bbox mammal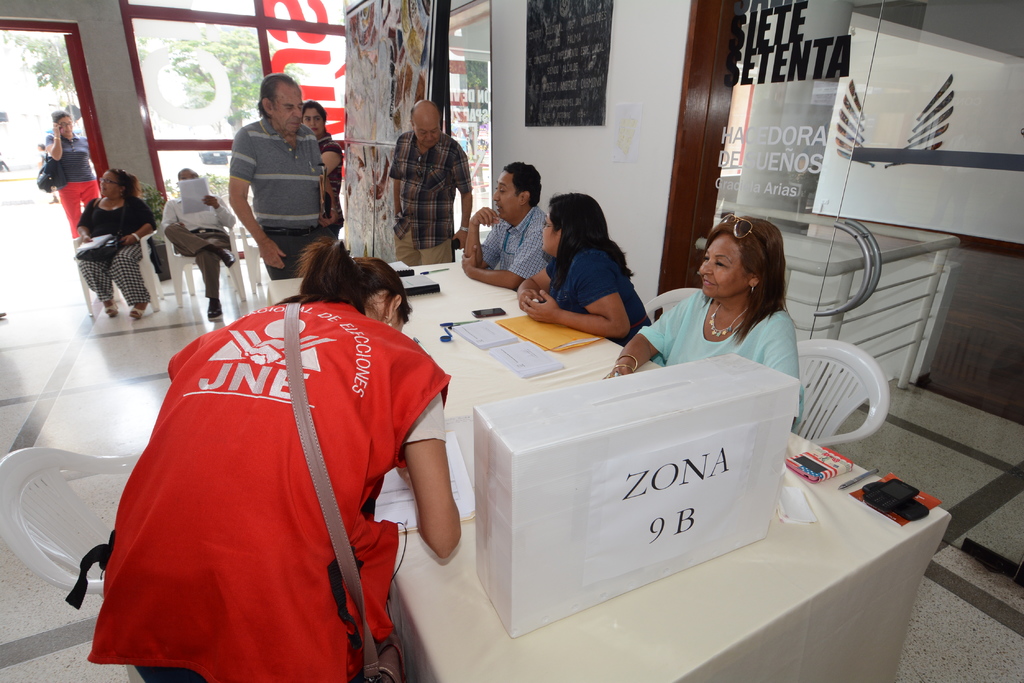
bbox=(81, 169, 155, 319)
